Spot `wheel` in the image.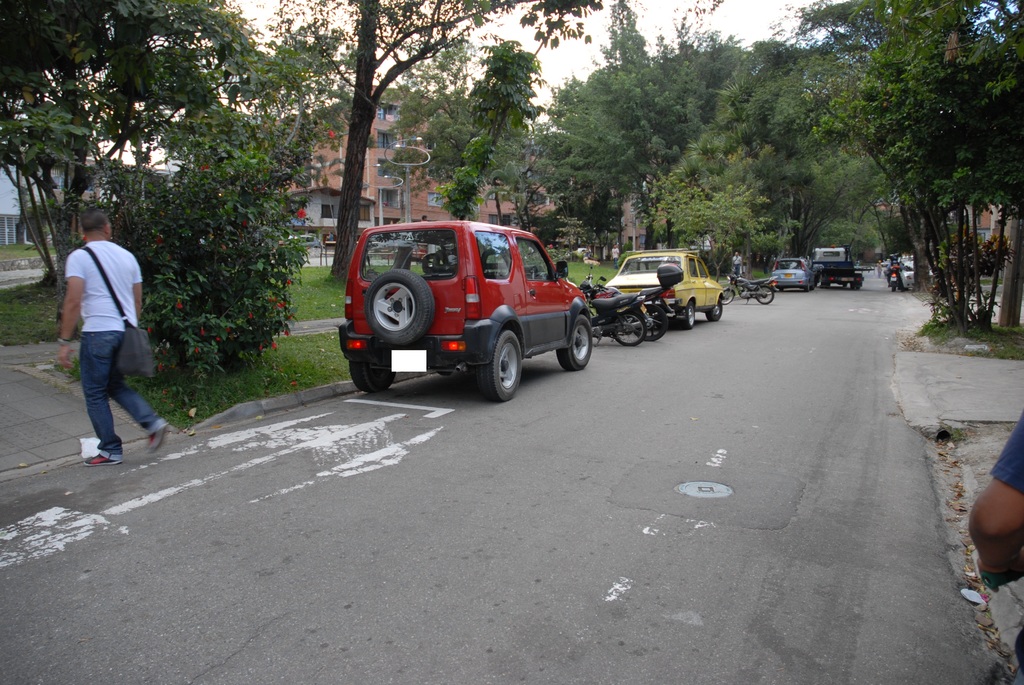
`wheel` found at 822,282,828,287.
